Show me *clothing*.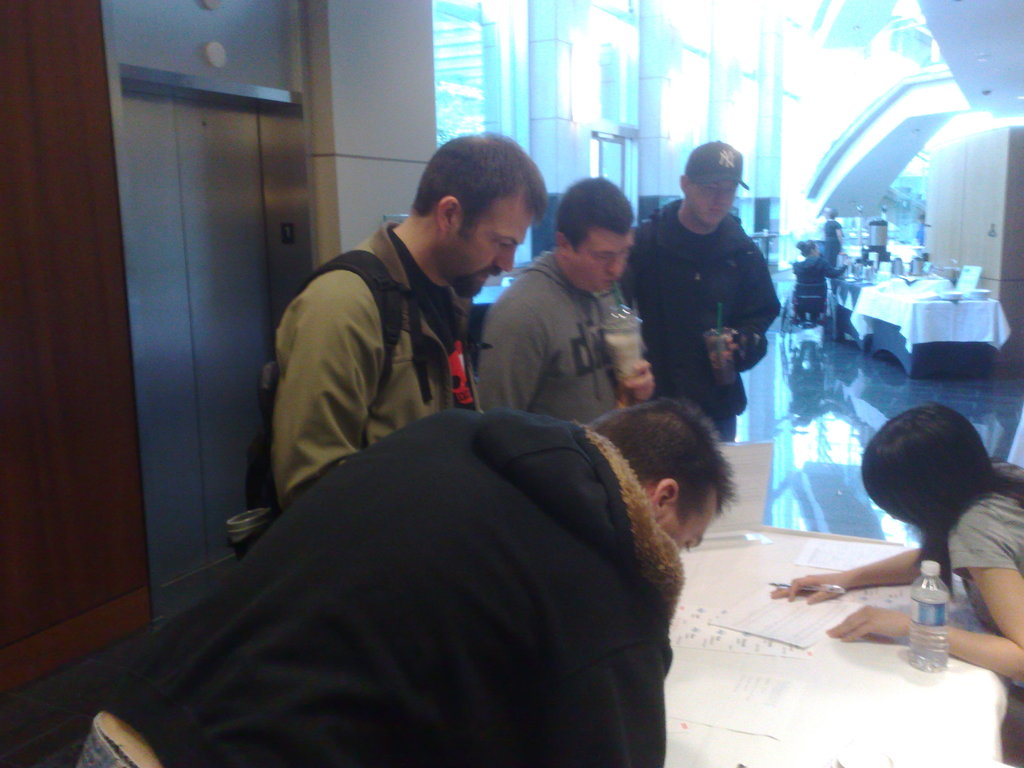
*clothing* is here: crop(474, 253, 620, 423).
